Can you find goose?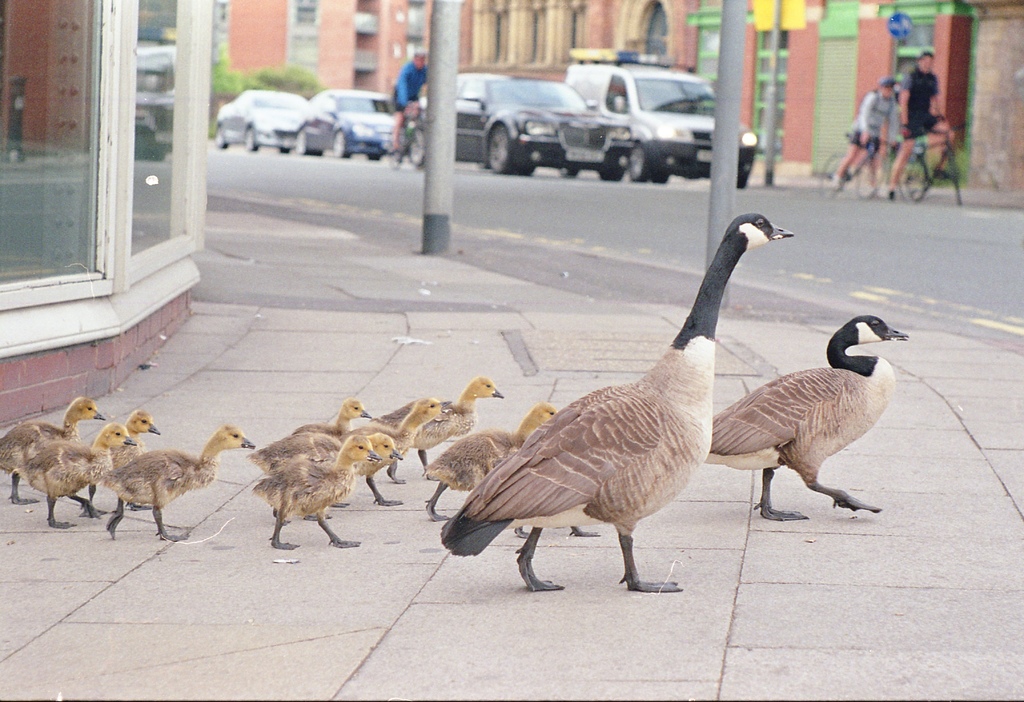
Yes, bounding box: pyautogui.locateOnScreen(438, 209, 792, 591).
